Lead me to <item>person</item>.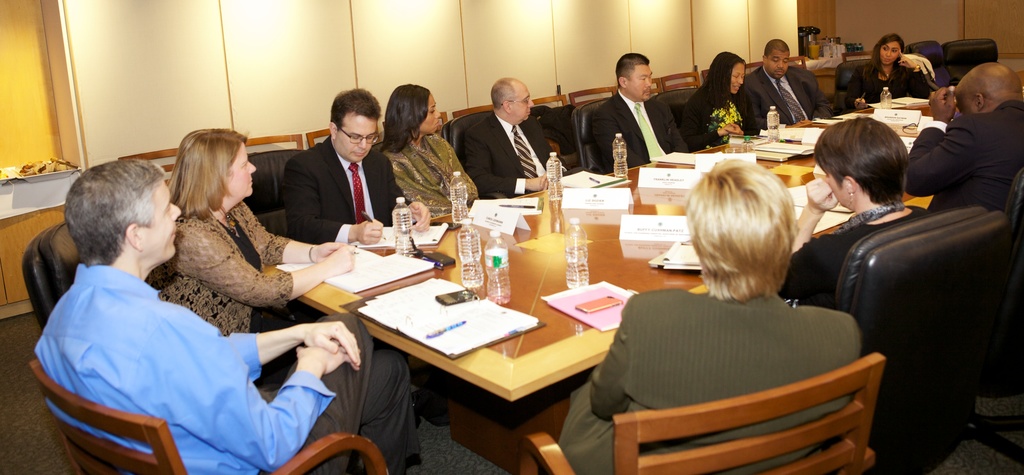
Lead to select_region(374, 81, 481, 224).
